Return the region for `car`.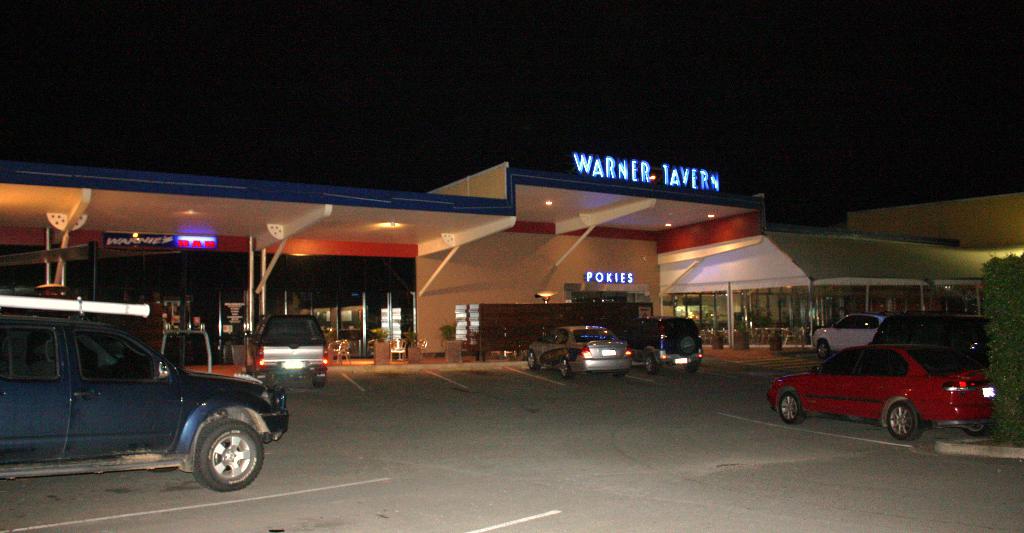
<box>527,326,634,377</box>.
